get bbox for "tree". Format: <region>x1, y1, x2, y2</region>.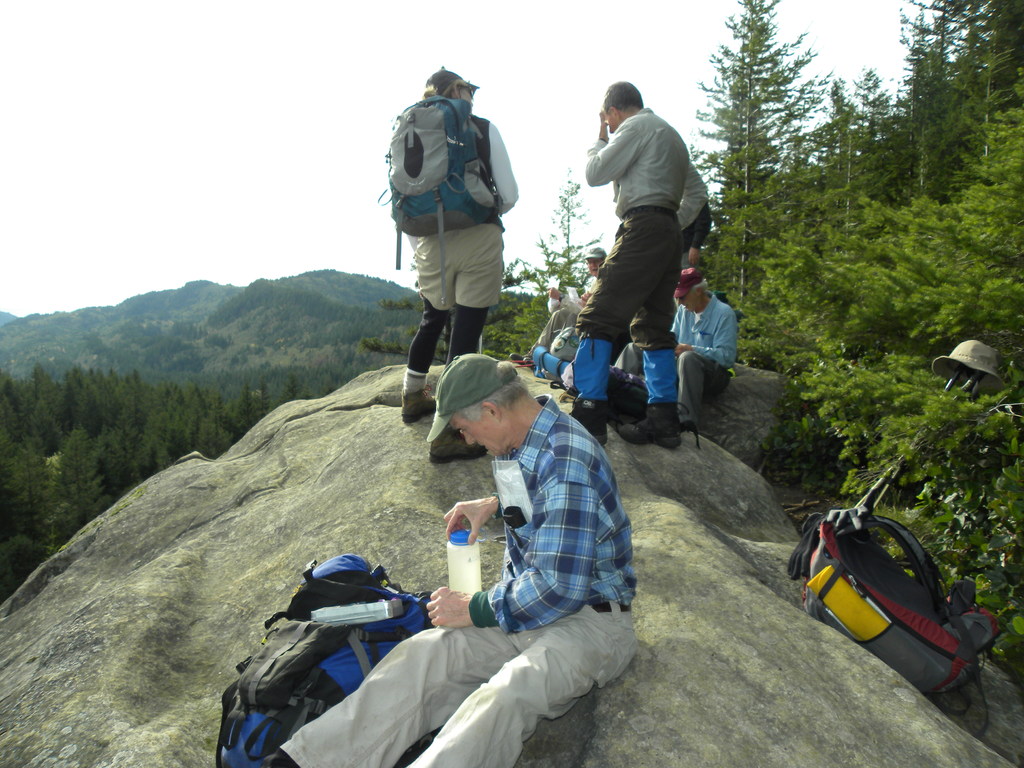
<region>366, 166, 599, 364</region>.
